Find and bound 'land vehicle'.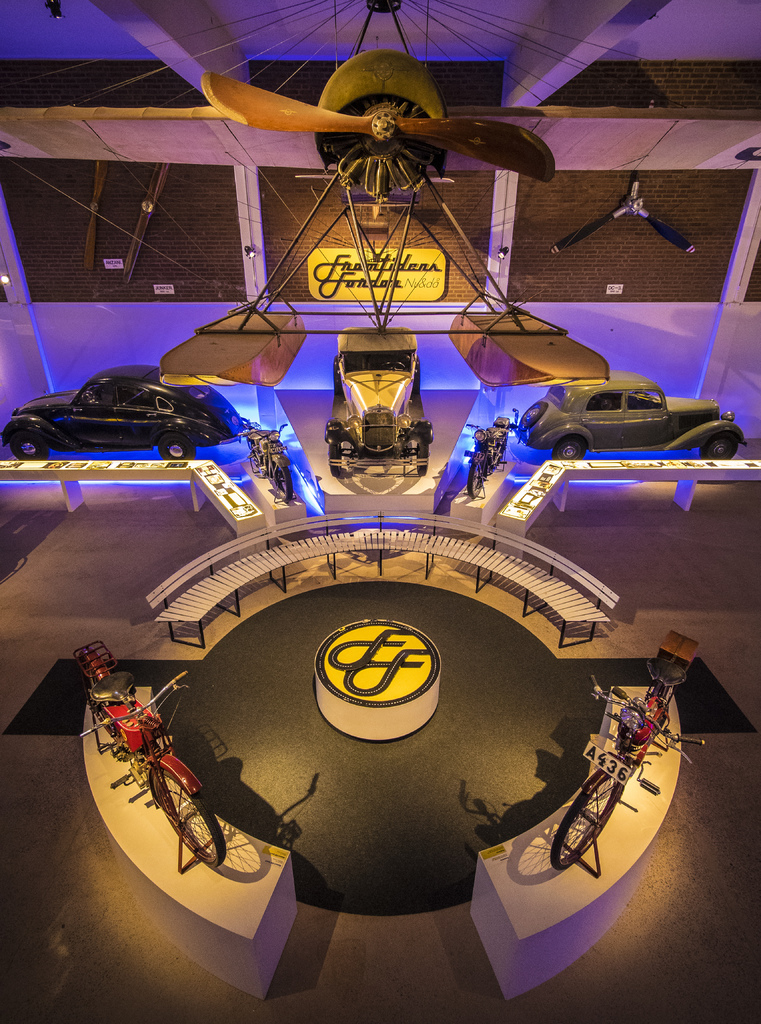
Bound: [x1=518, y1=368, x2=747, y2=459].
